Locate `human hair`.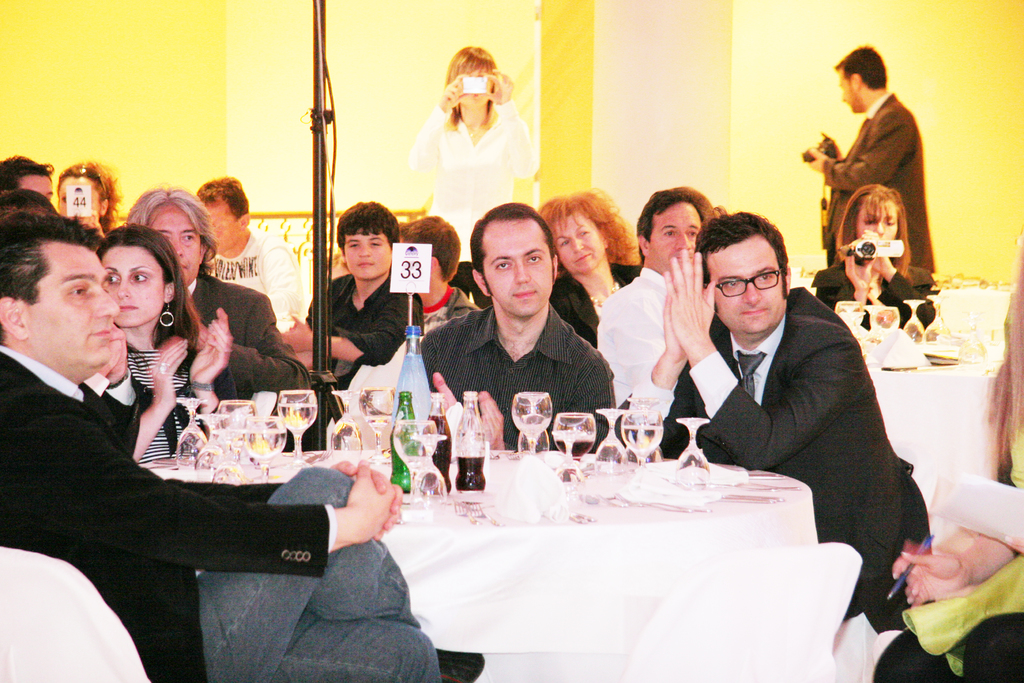
Bounding box: (0, 189, 58, 217).
